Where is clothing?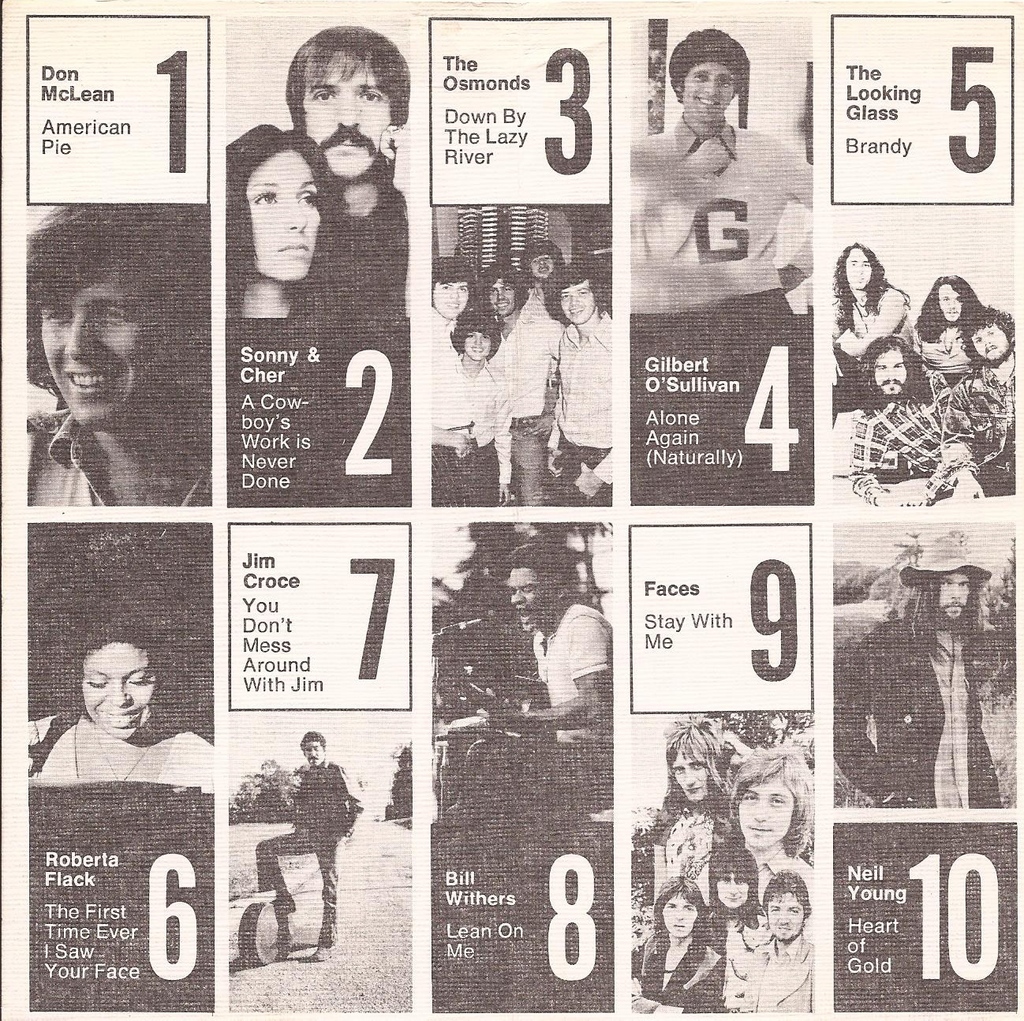
<region>298, 178, 423, 324</region>.
